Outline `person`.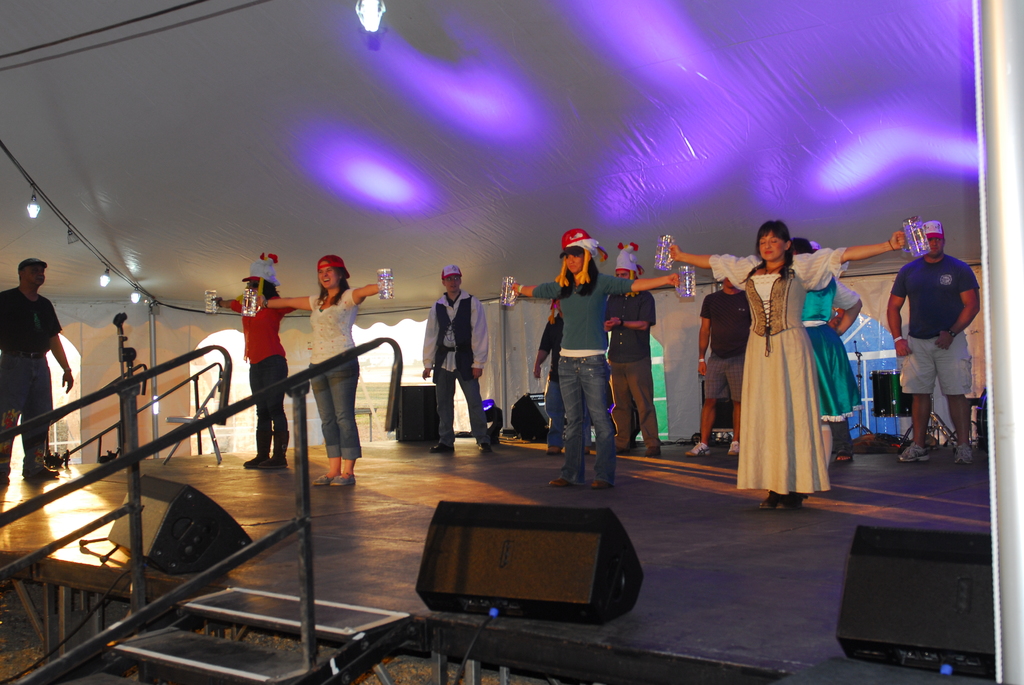
Outline: crop(667, 219, 904, 511).
